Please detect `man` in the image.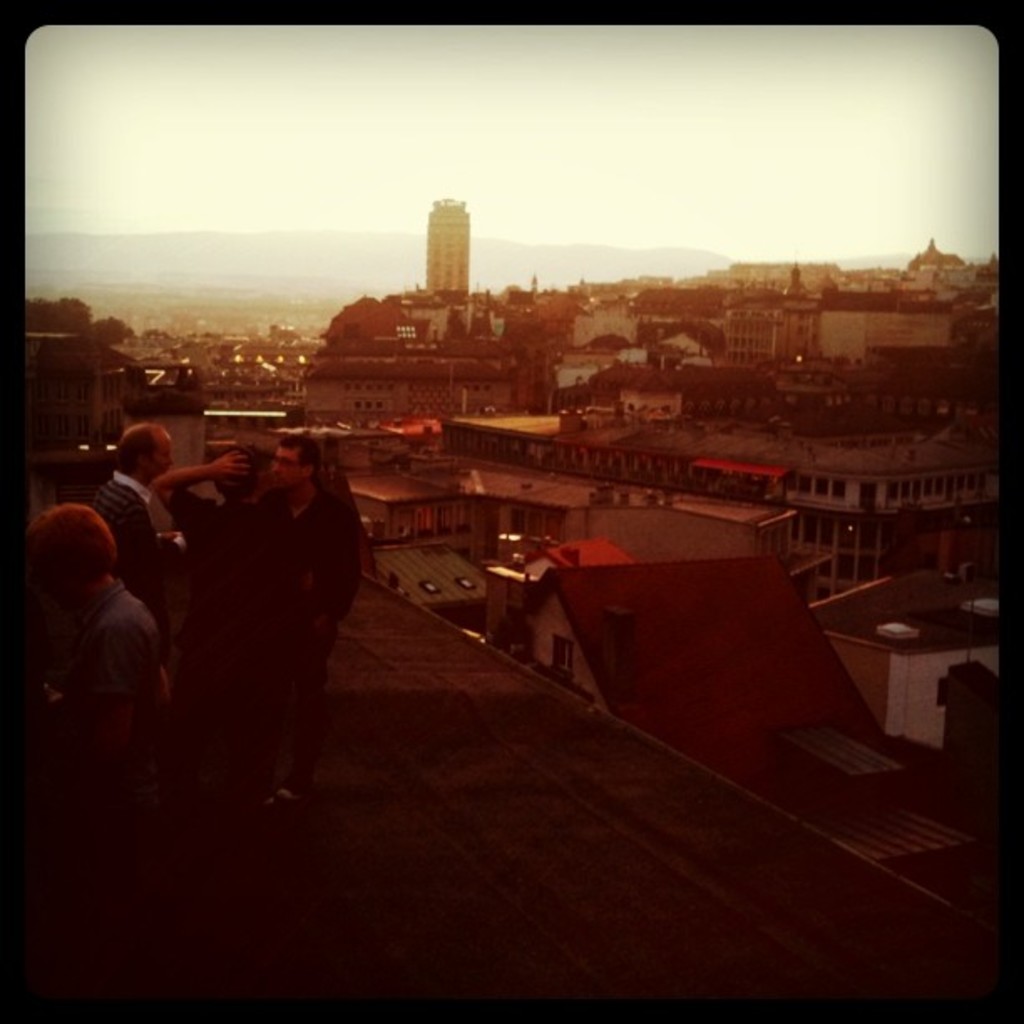
bbox=[144, 437, 298, 801].
